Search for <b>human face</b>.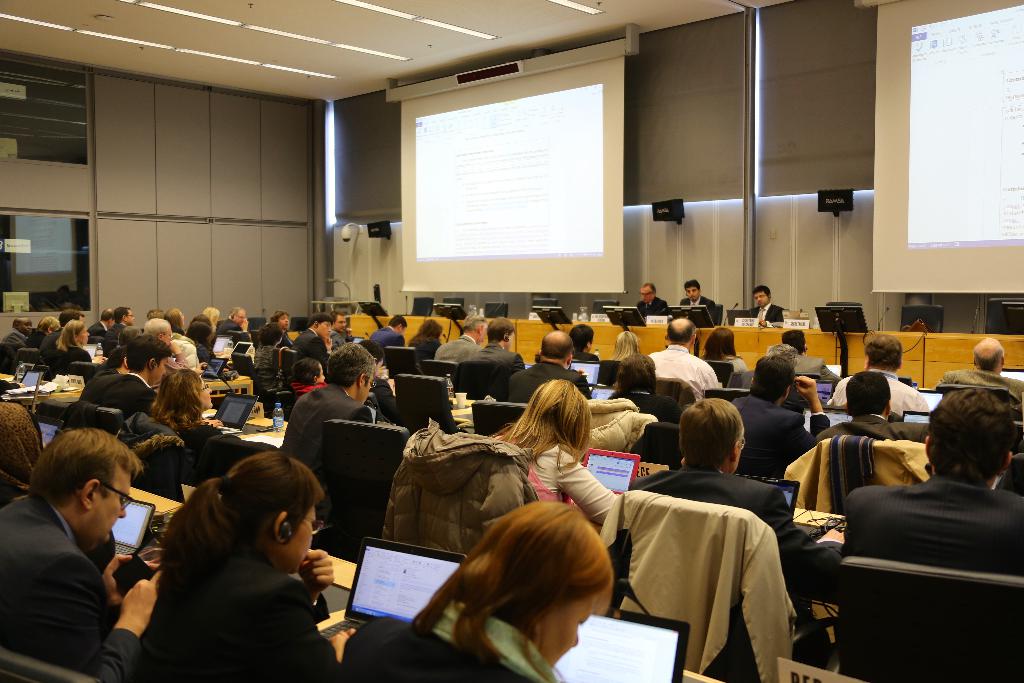
Found at detection(288, 504, 316, 570).
